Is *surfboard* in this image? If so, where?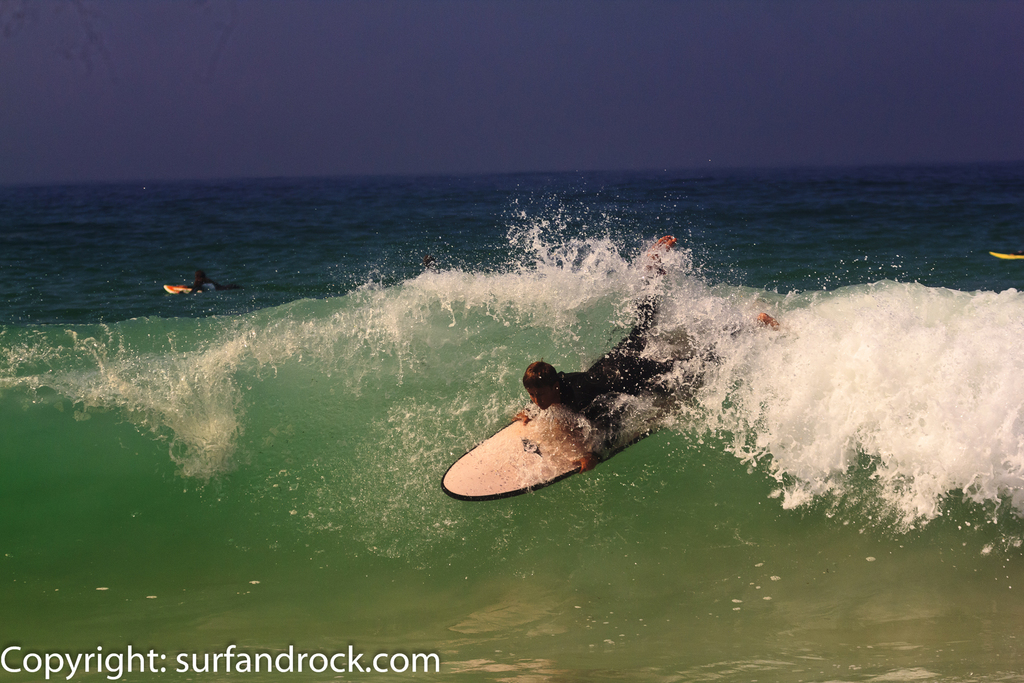
Yes, at [left=438, top=389, right=687, bottom=506].
